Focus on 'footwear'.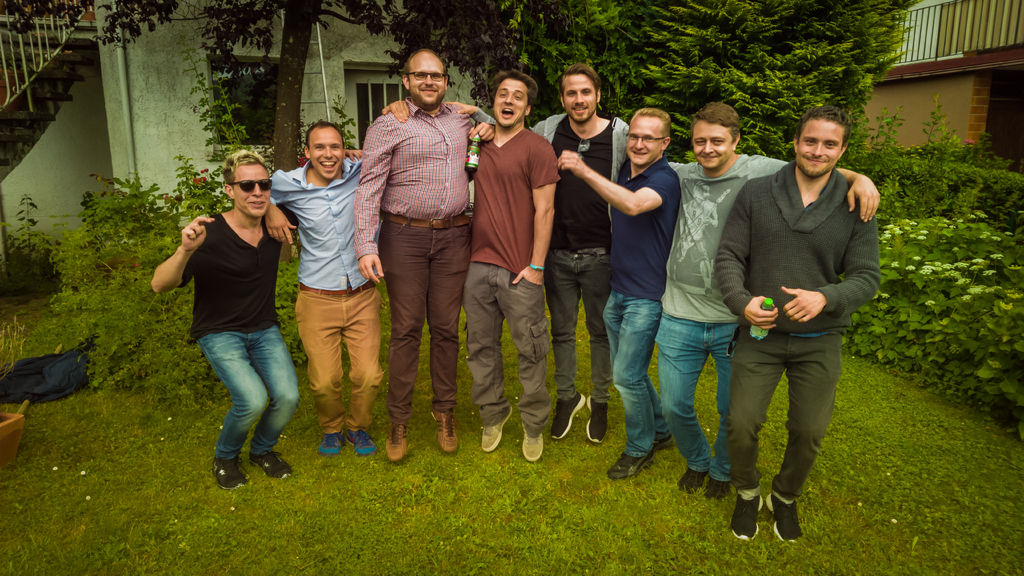
Focused at BBox(705, 472, 728, 503).
